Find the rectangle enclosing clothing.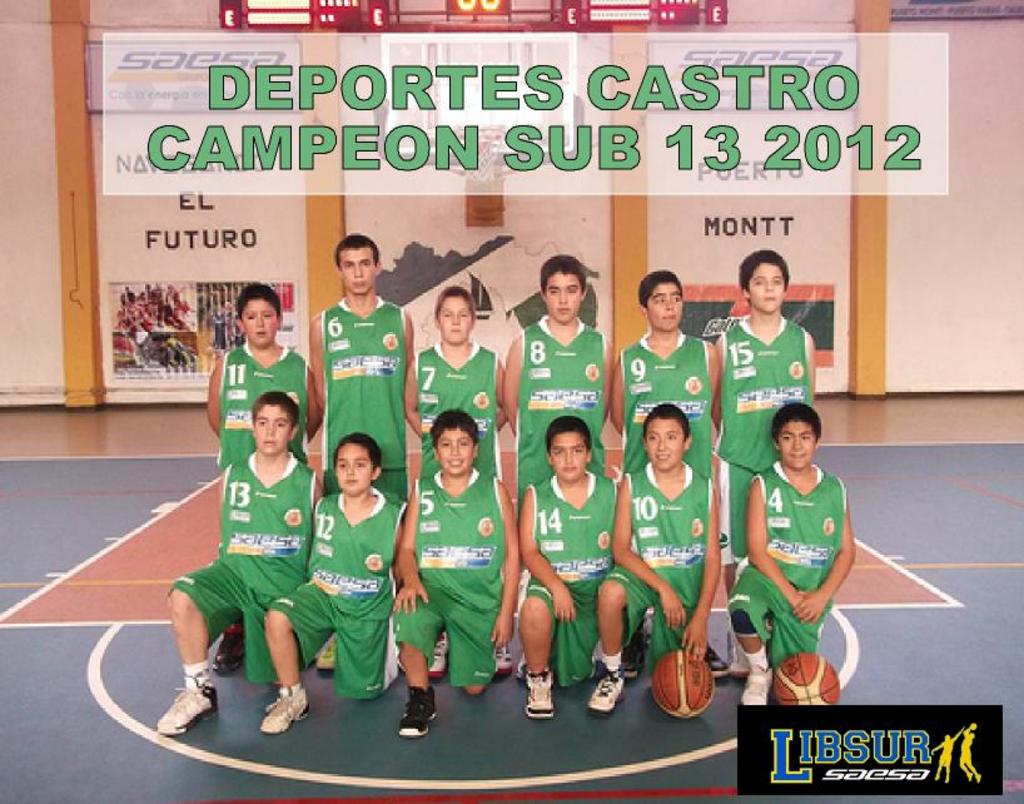
[left=711, top=311, right=819, bottom=559].
